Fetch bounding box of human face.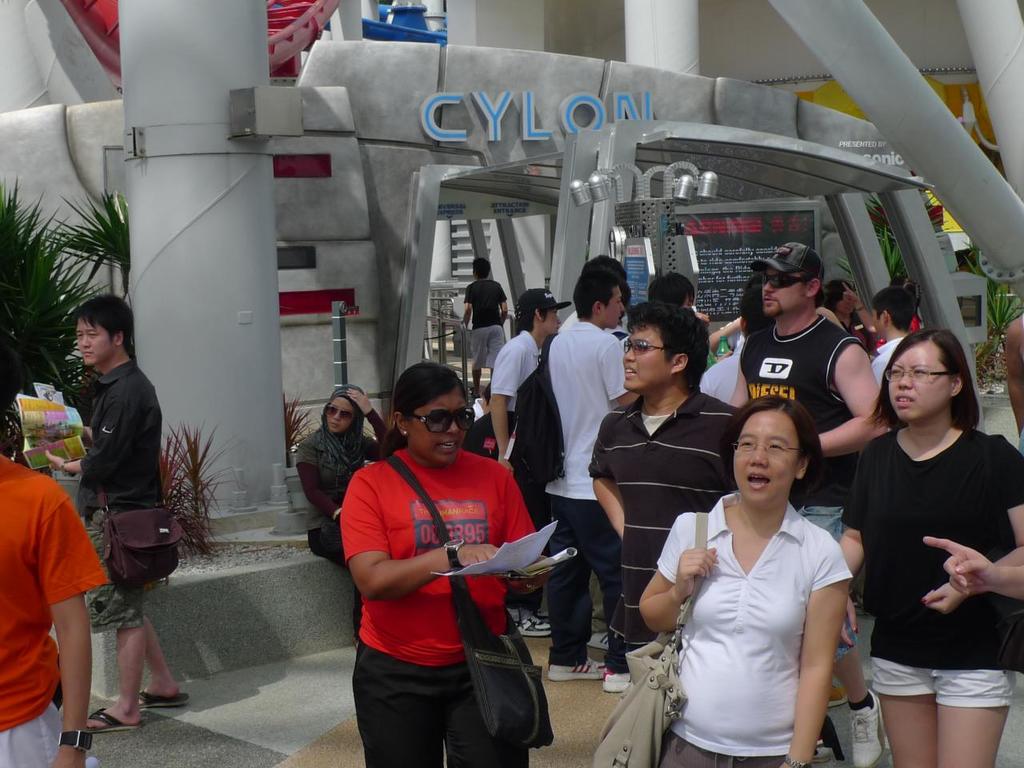
Bbox: box(545, 306, 559, 334).
